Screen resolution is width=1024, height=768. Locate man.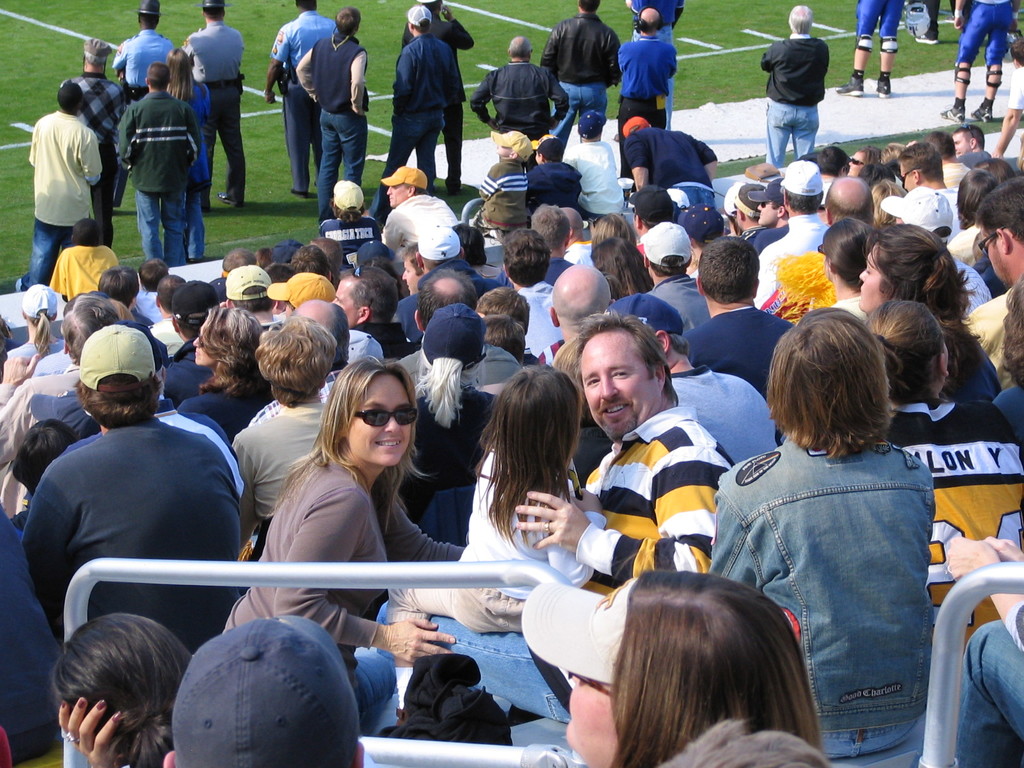
bbox=[614, 0, 685, 145].
